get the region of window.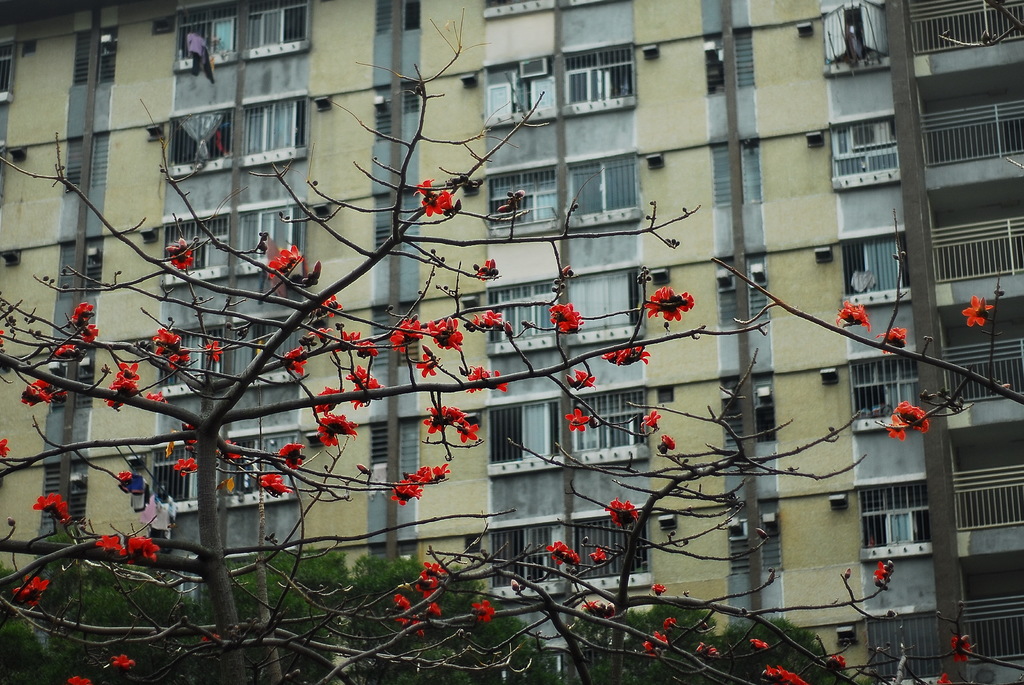
l=369, t=297, r=412, b=384.
